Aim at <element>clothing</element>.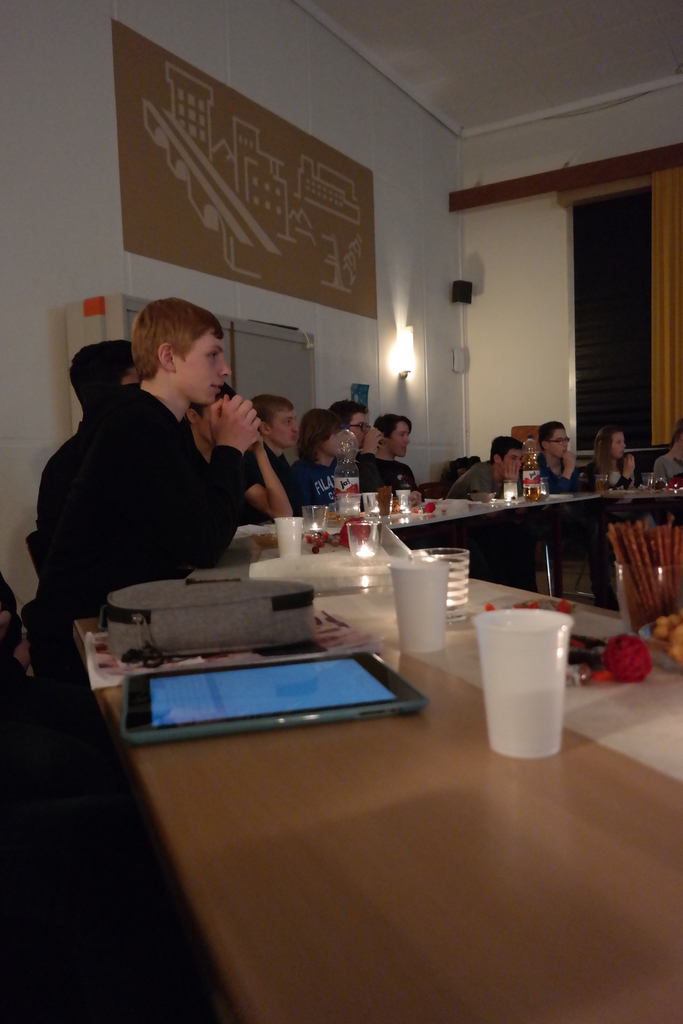
Aimed at locate(45, 346, 279, 609).
